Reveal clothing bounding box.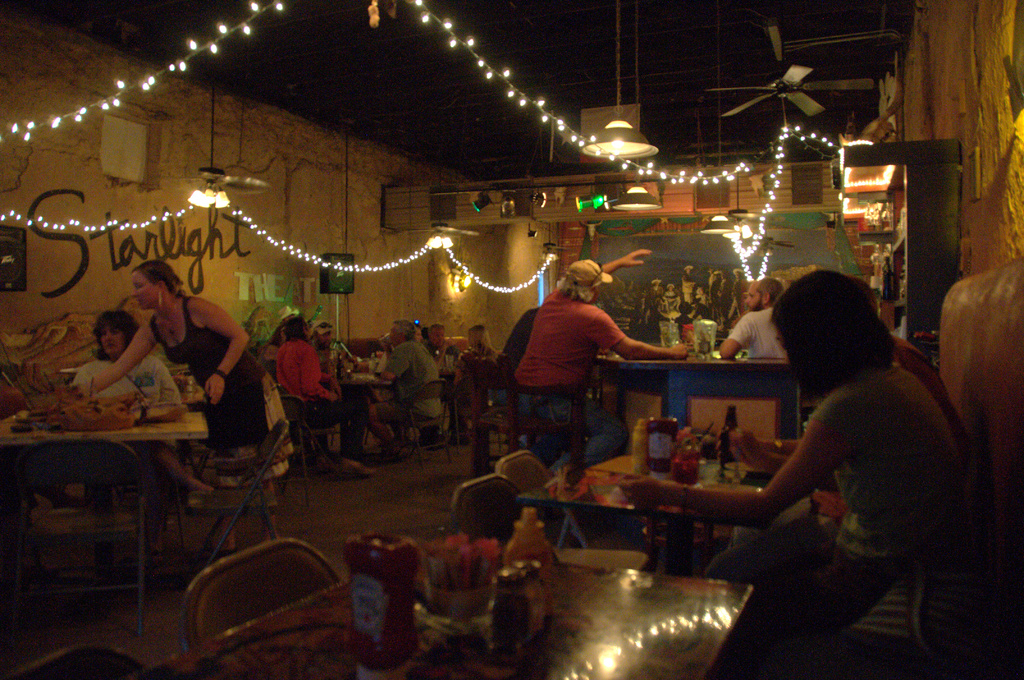
Revealed: <bbox>886, 327, 971, 435</bbox>.
